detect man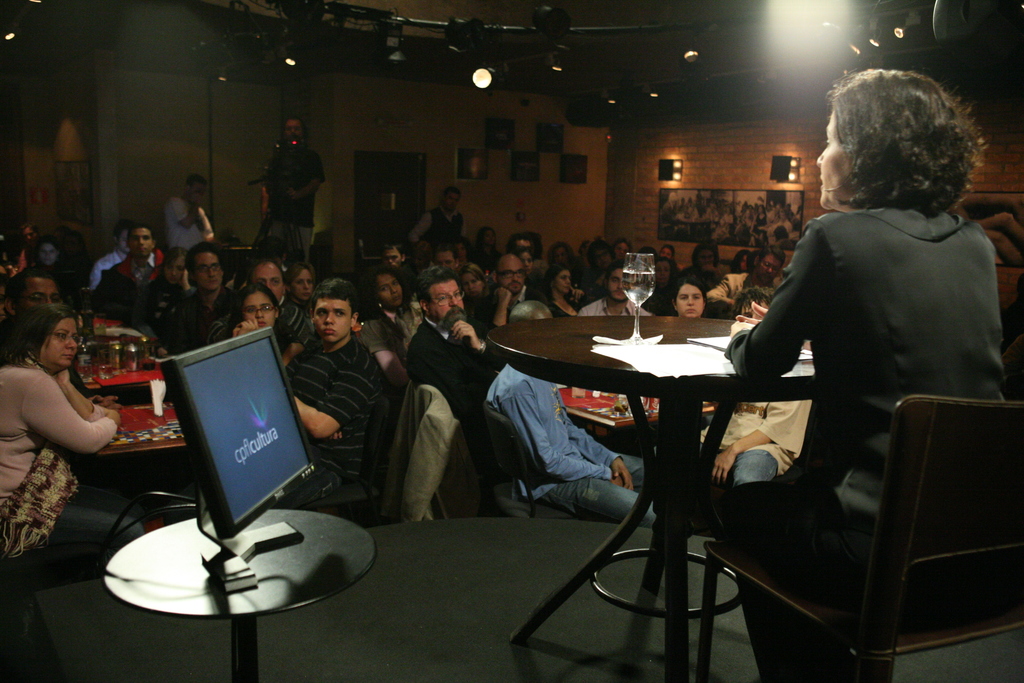
[406,187,466,250]
